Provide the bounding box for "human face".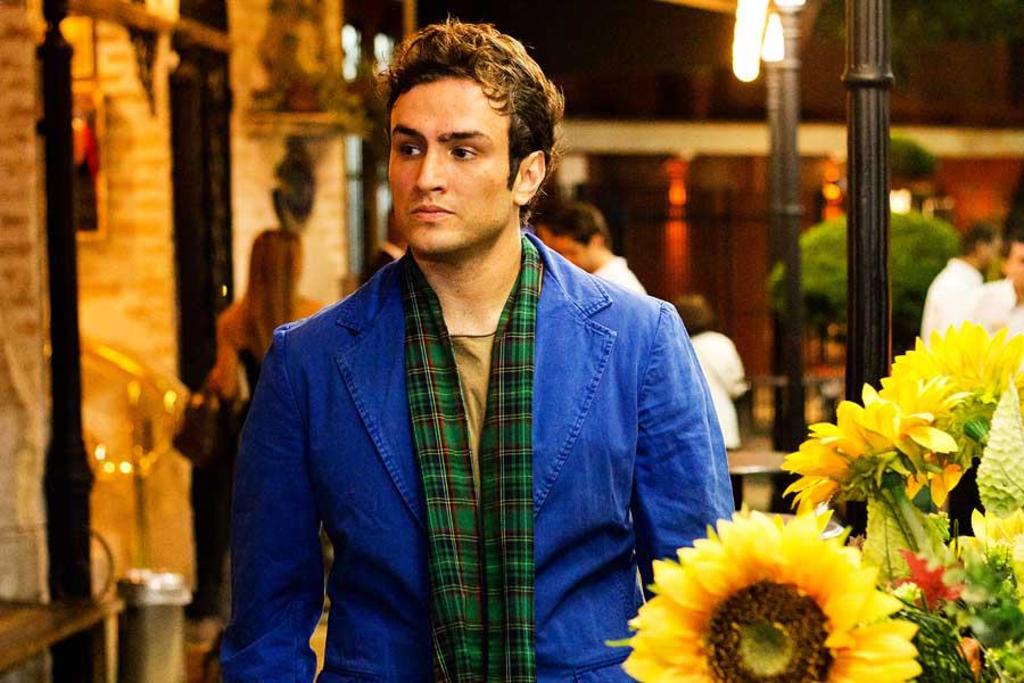
1000, 245, 1023, 297.
